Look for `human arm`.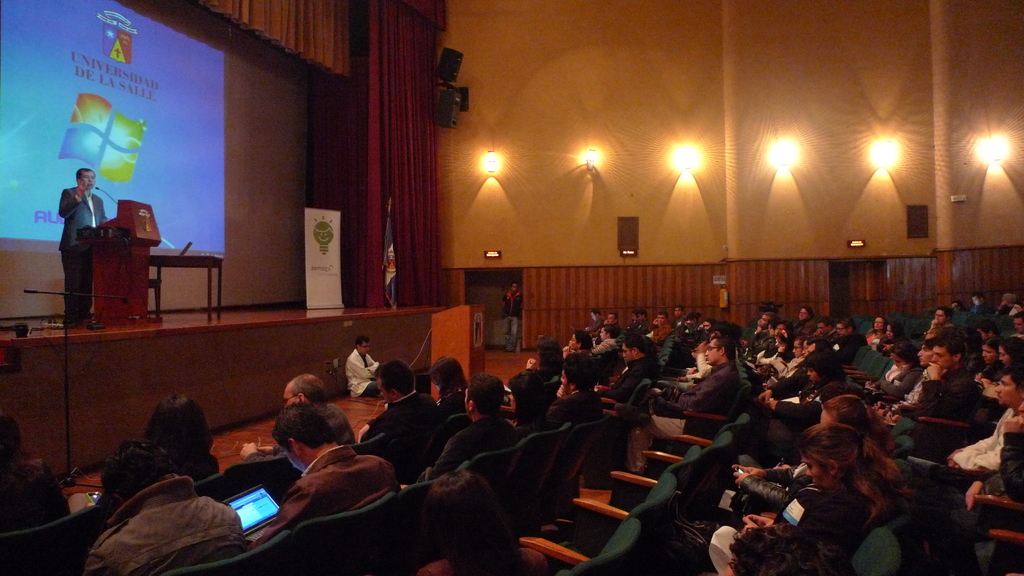
Found: 521 294 529 319.
